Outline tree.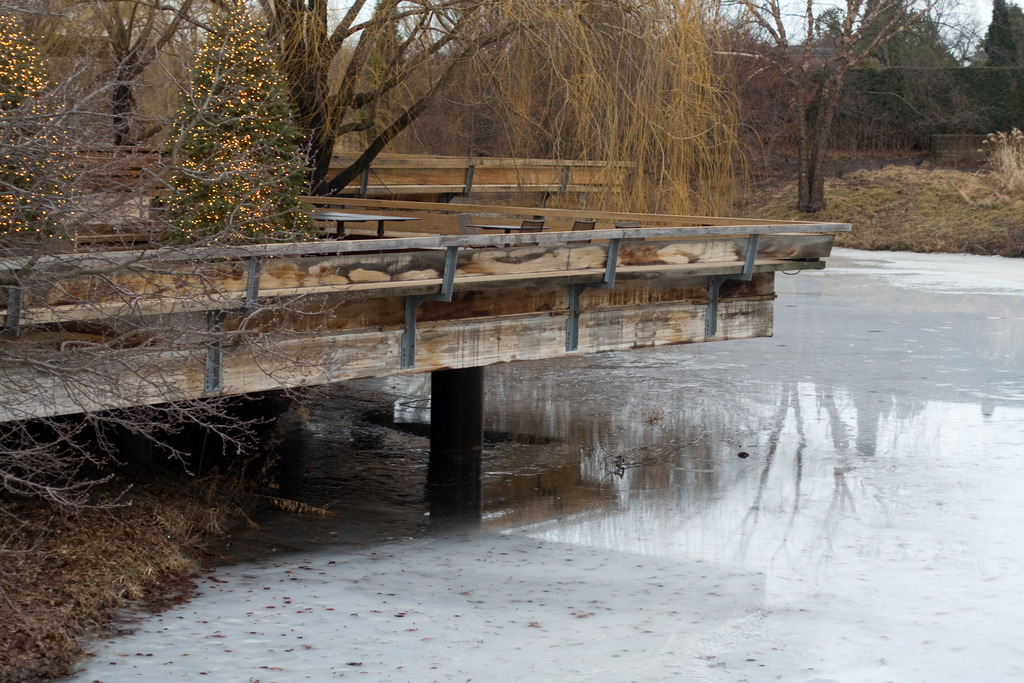
Outline: 0 0 354 625.
